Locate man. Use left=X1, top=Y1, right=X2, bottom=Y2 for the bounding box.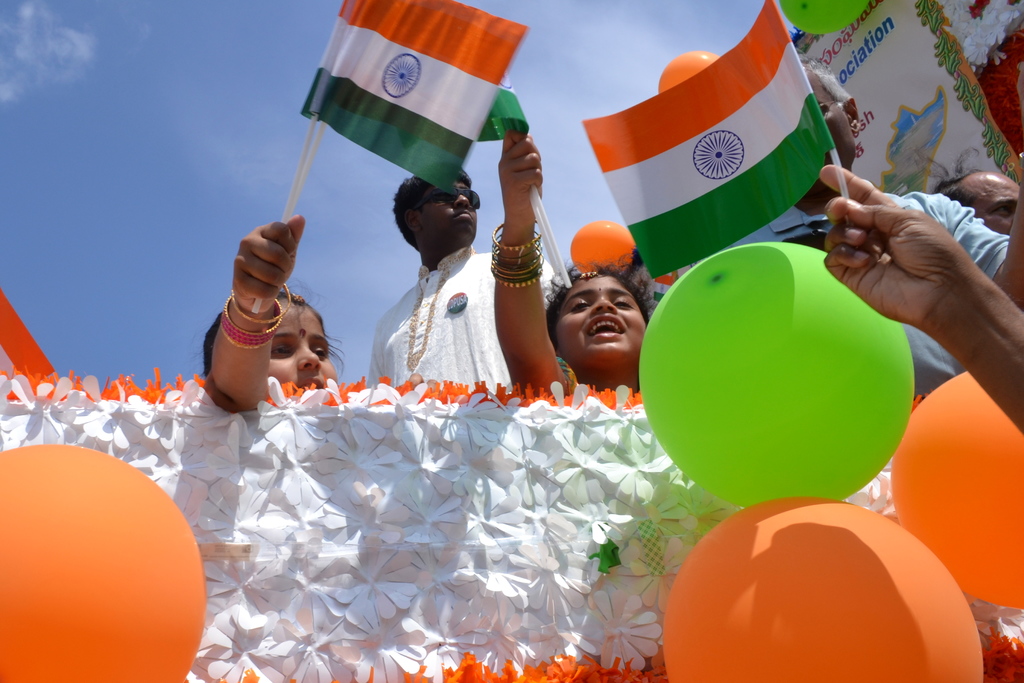
left=933, top=167, right=1020, bottom=234.
